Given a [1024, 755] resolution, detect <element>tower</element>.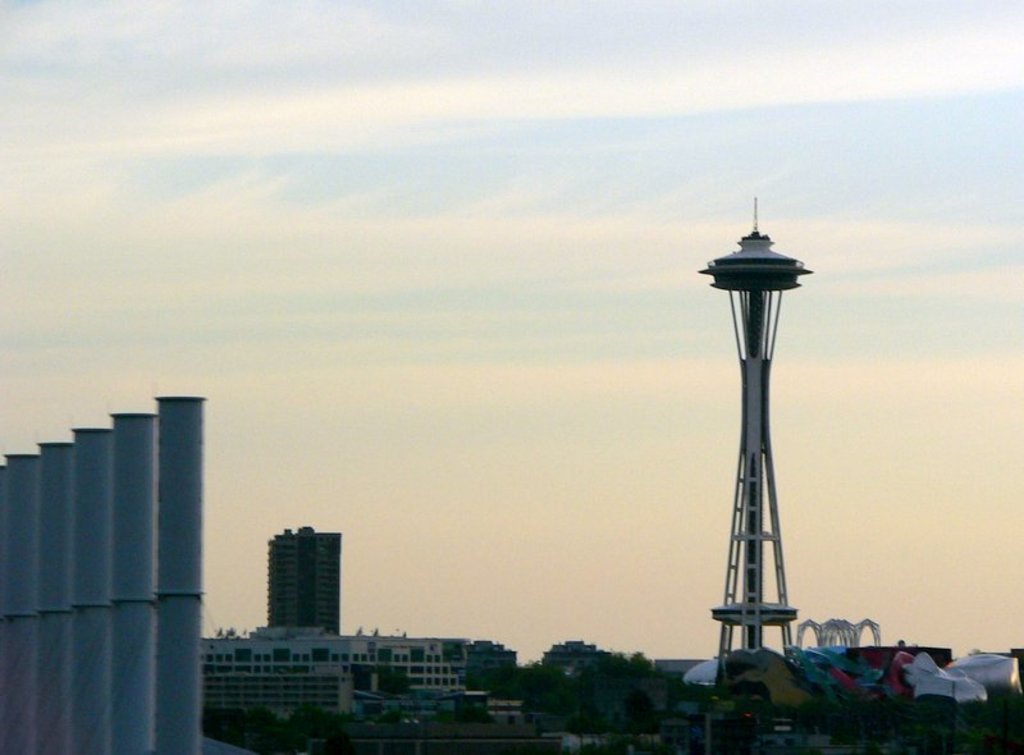
<bbox>268, 530, 338, 627</bbox>.
